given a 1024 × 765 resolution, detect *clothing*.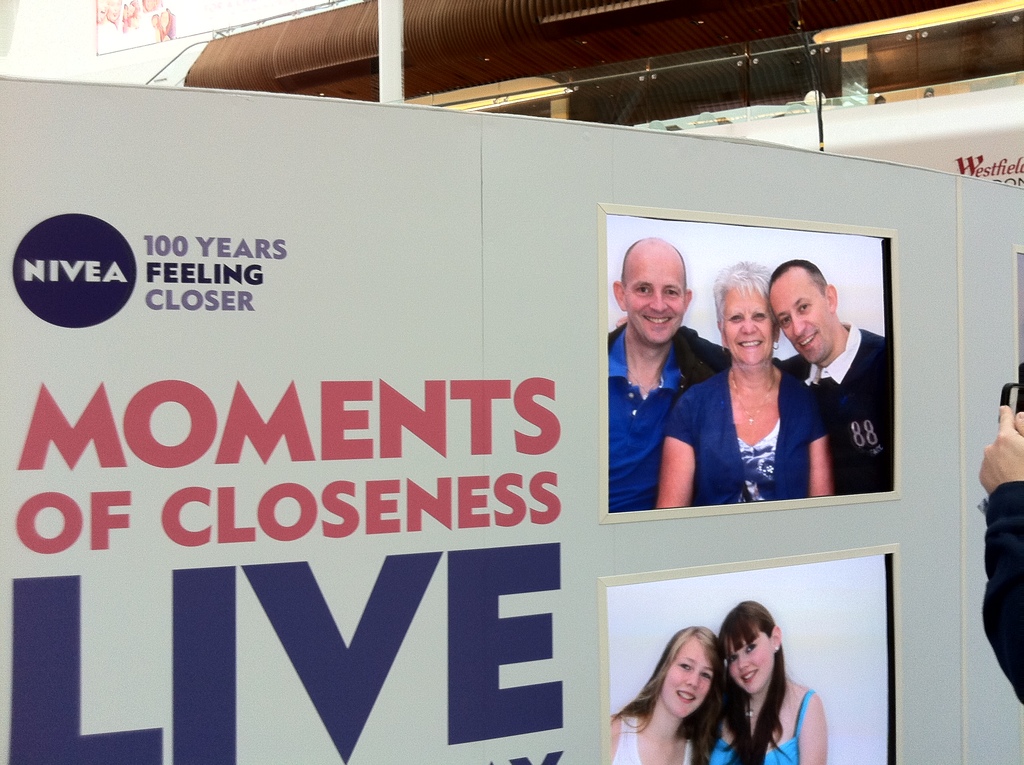
<region>663, 345, 851, 525</region>.
